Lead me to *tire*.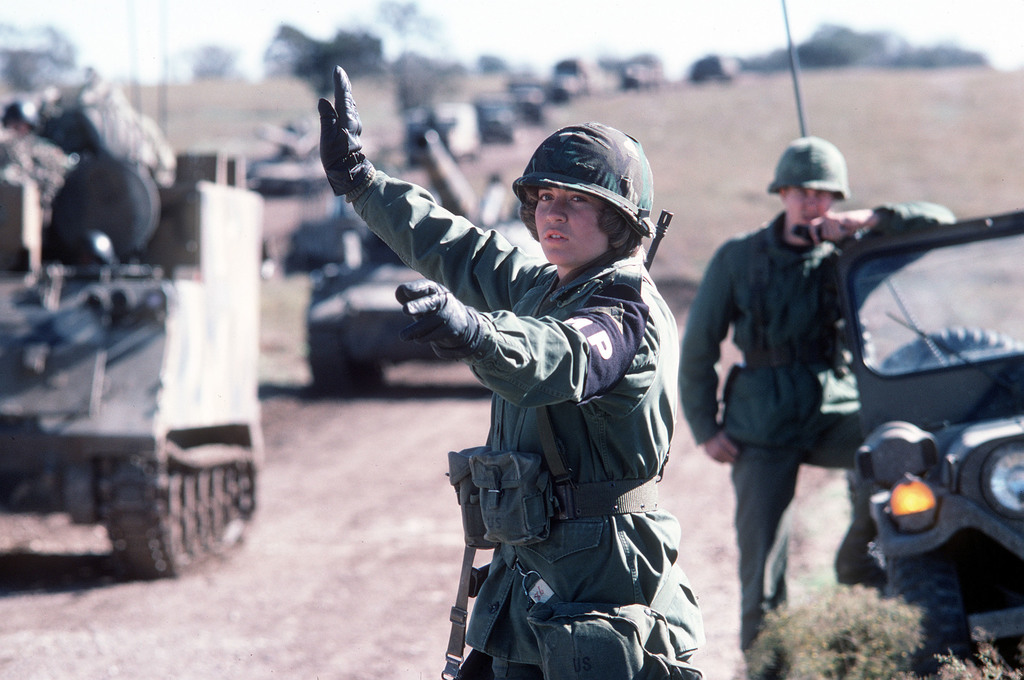
Lead to {"left": 961, "top": 429, "right": 1023, "bottom": 541}.
